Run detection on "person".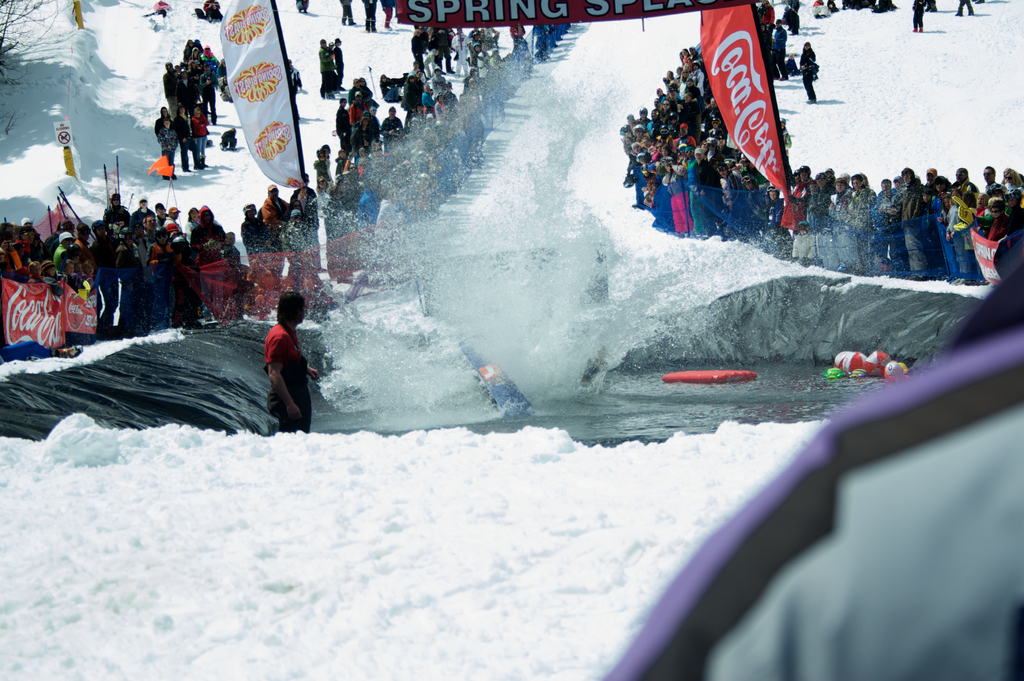
Result: <region>648, 106, 660, 129</region>.
